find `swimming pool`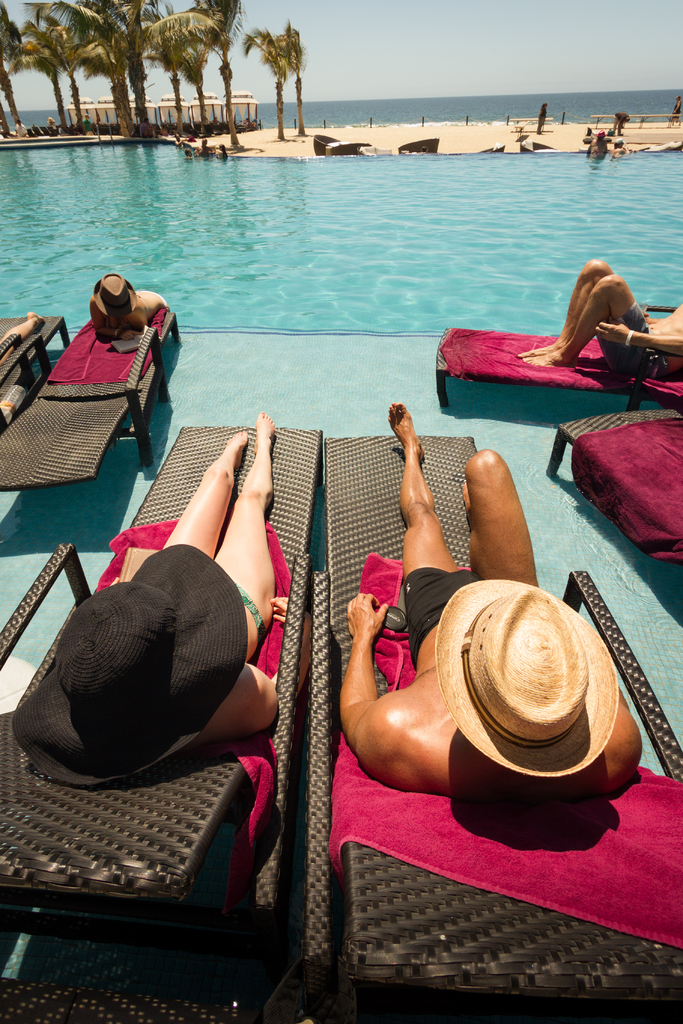
(x1=0, y1=135, x2=682, y2=332)
